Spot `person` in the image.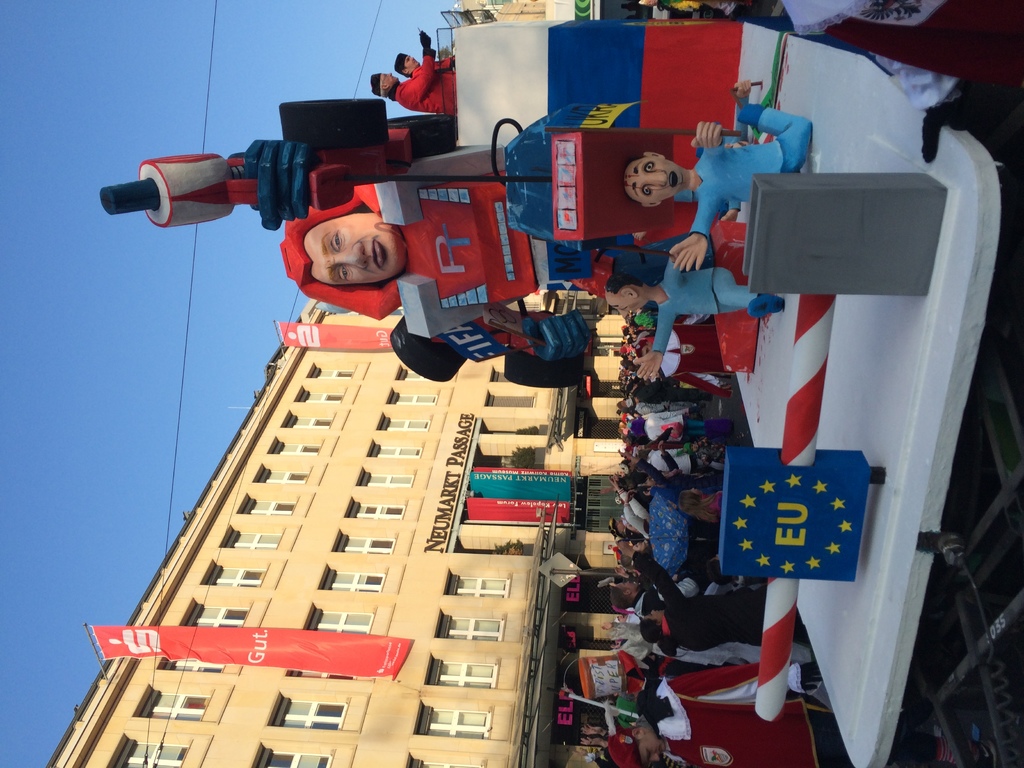
`person` found at box(370, 30, 450, 126).
